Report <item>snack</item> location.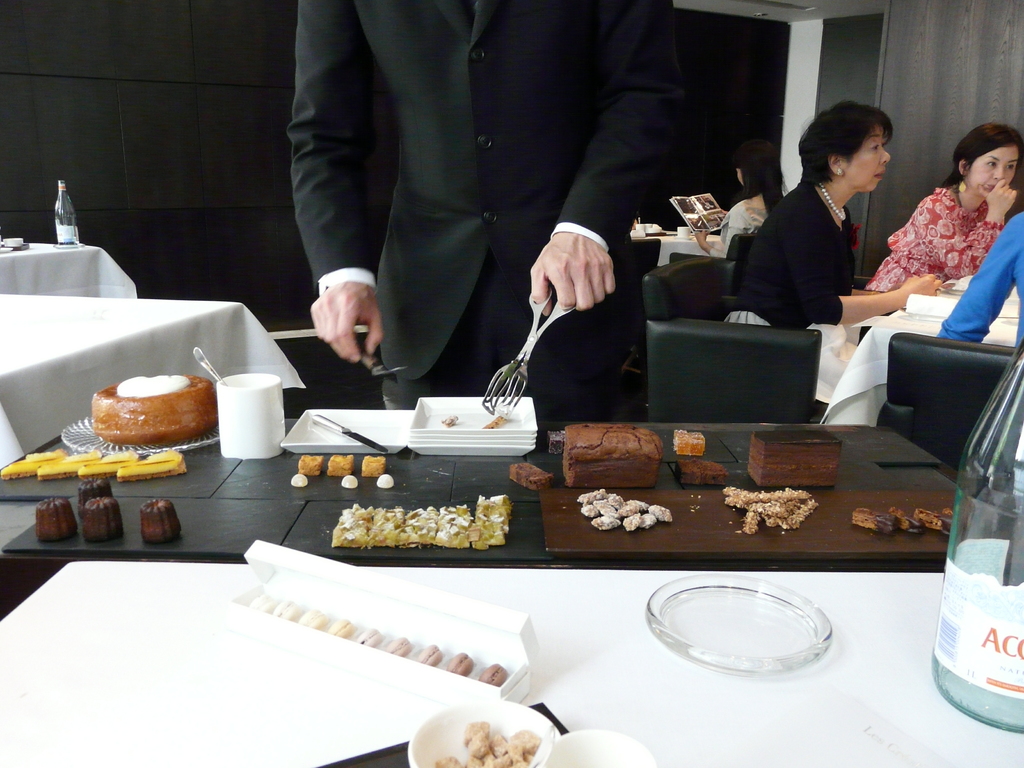
Report: 330:454:349:478.
